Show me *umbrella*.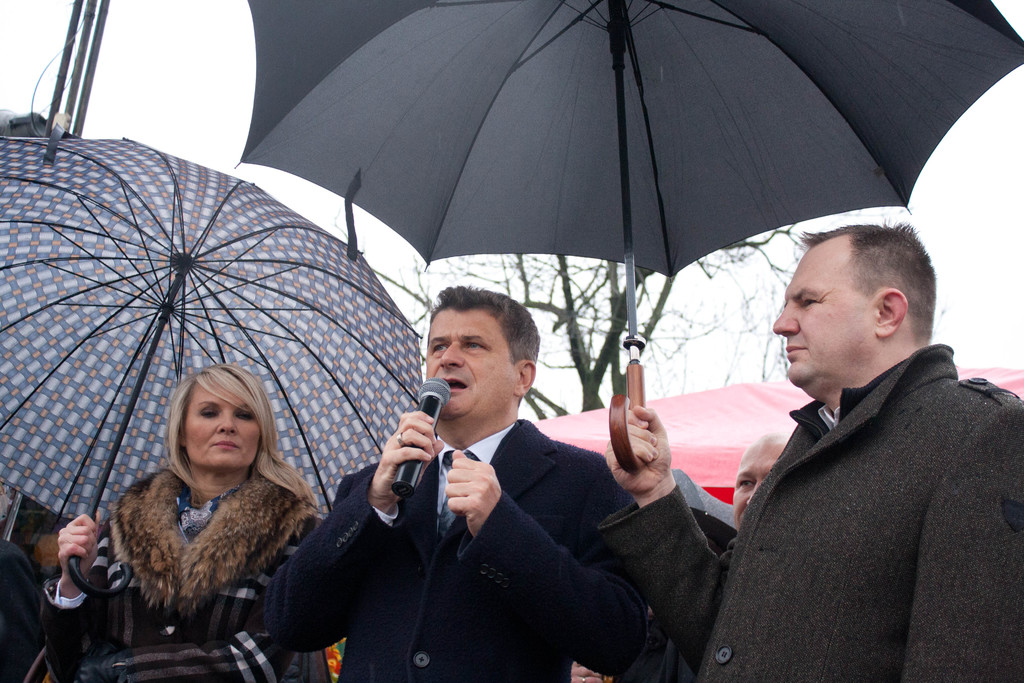
*umbrella* is here: rect(234, 1, 1023, 475).
